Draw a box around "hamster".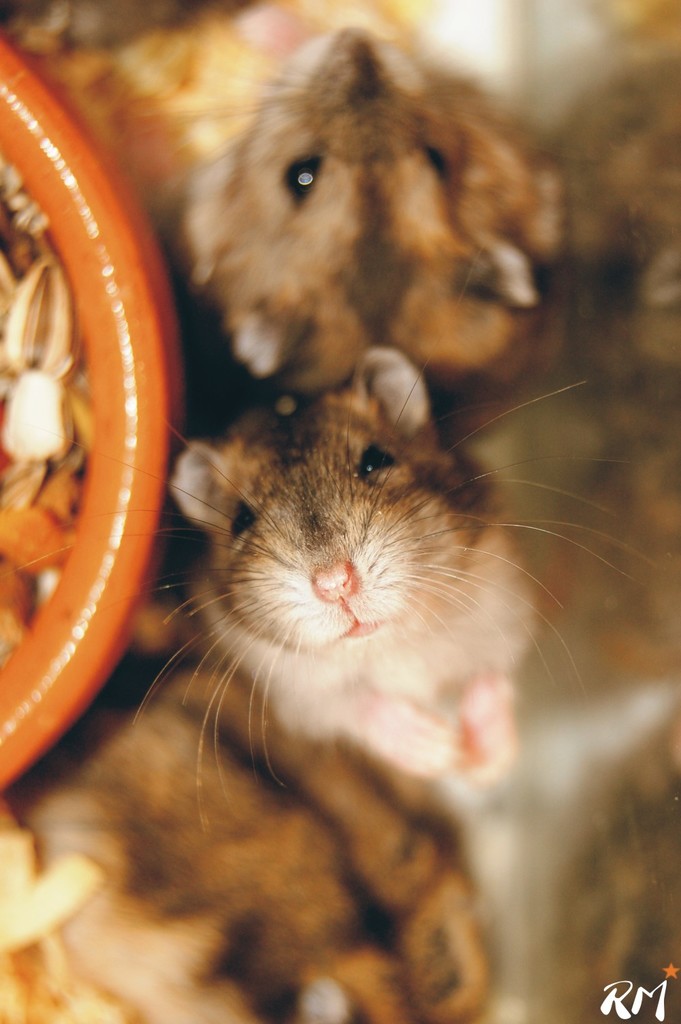
detection(123, 17, 564, 410).
